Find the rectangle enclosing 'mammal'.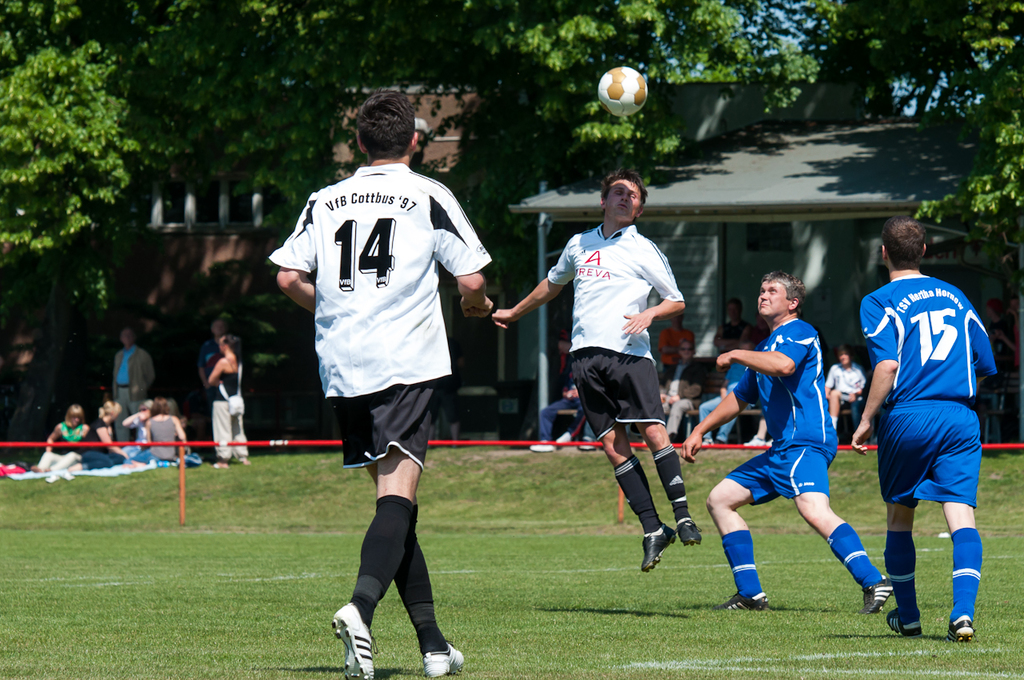
rect(850, 215, 1001, 637).
